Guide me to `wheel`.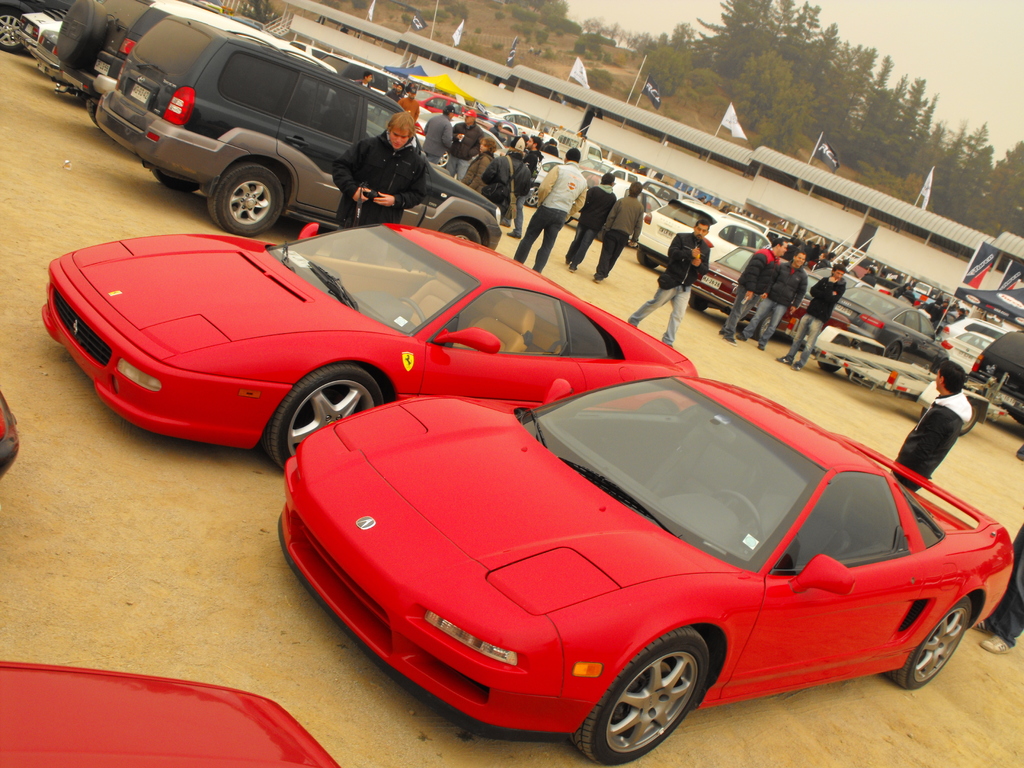
Guidance: <box>269,369,373,449</box>.
